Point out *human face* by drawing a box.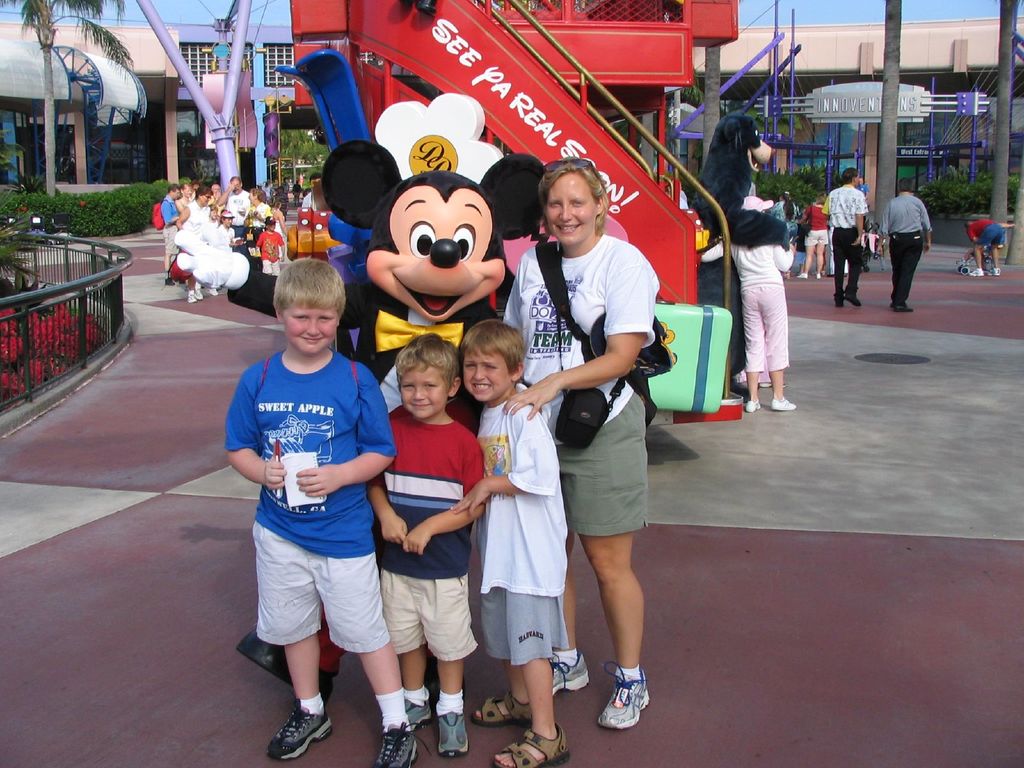
detection(221, 218, 232, 227).
